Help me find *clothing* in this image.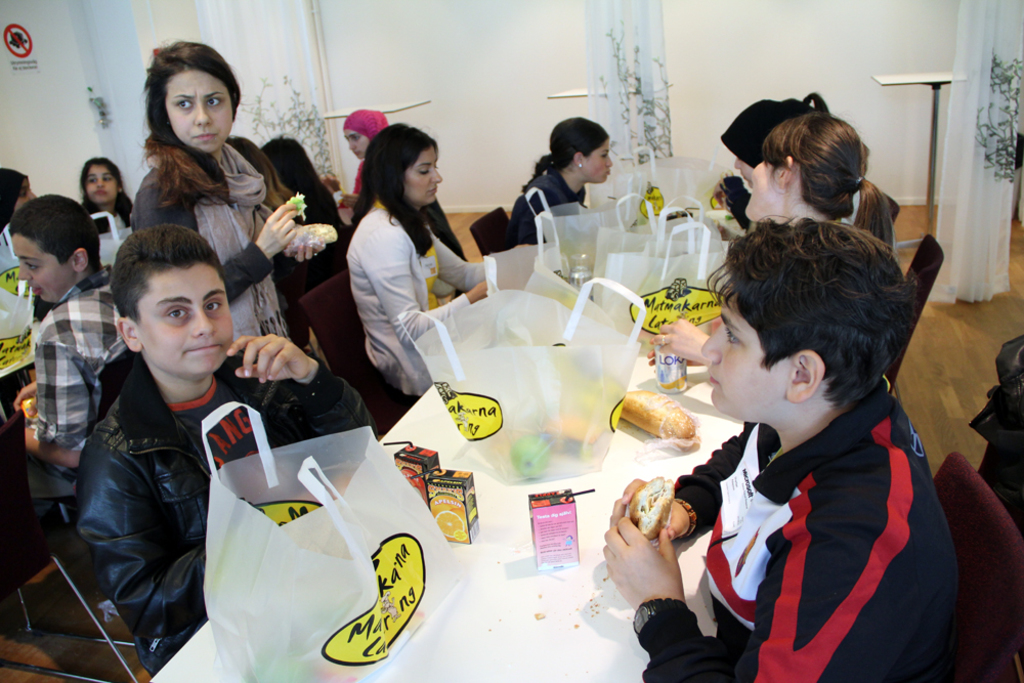
Found it: bbox=(0, 250, 143, 583).
